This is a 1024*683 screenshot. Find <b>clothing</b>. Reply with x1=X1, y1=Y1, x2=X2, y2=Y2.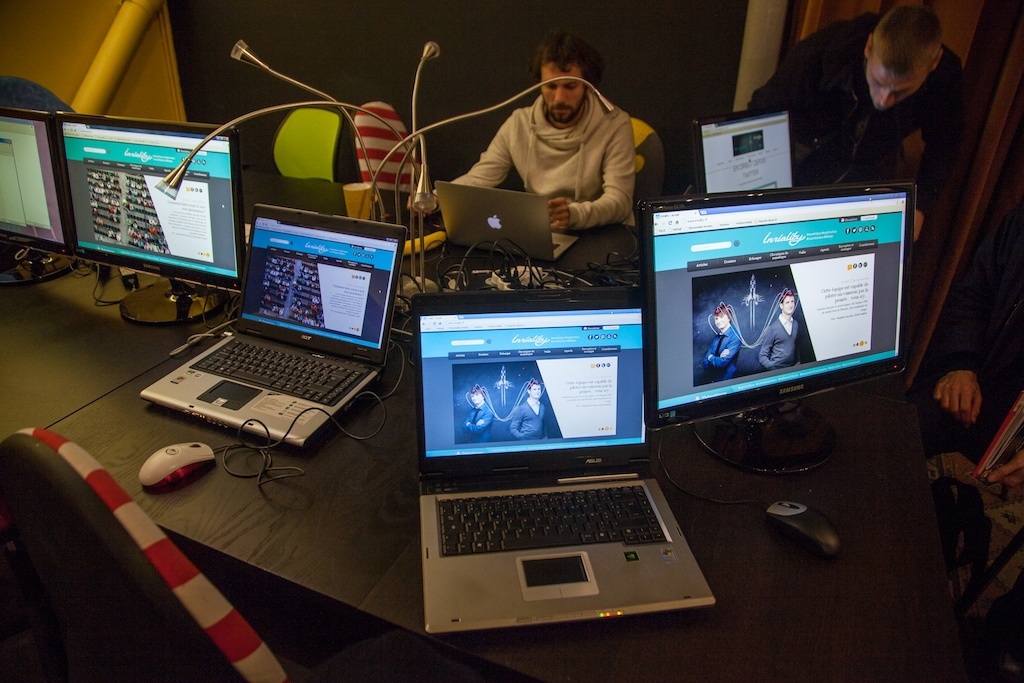
x1=736, y1=2, x2=966, y2=218.
